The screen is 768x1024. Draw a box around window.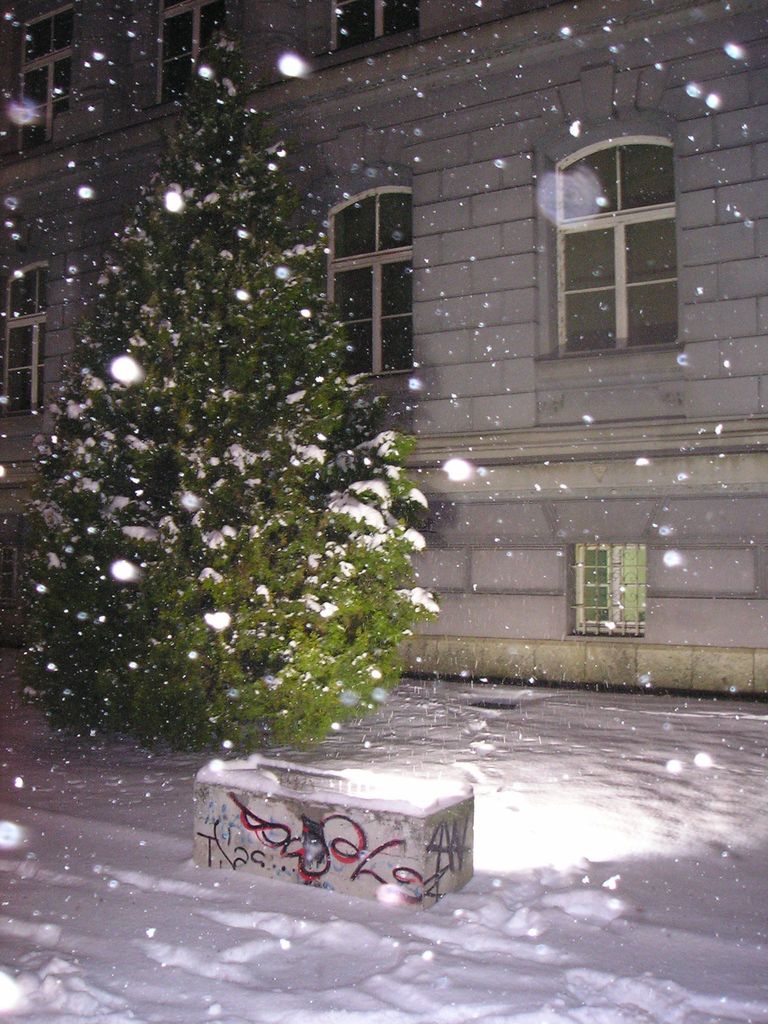
<region>538, 141, 689, 360</region>.
